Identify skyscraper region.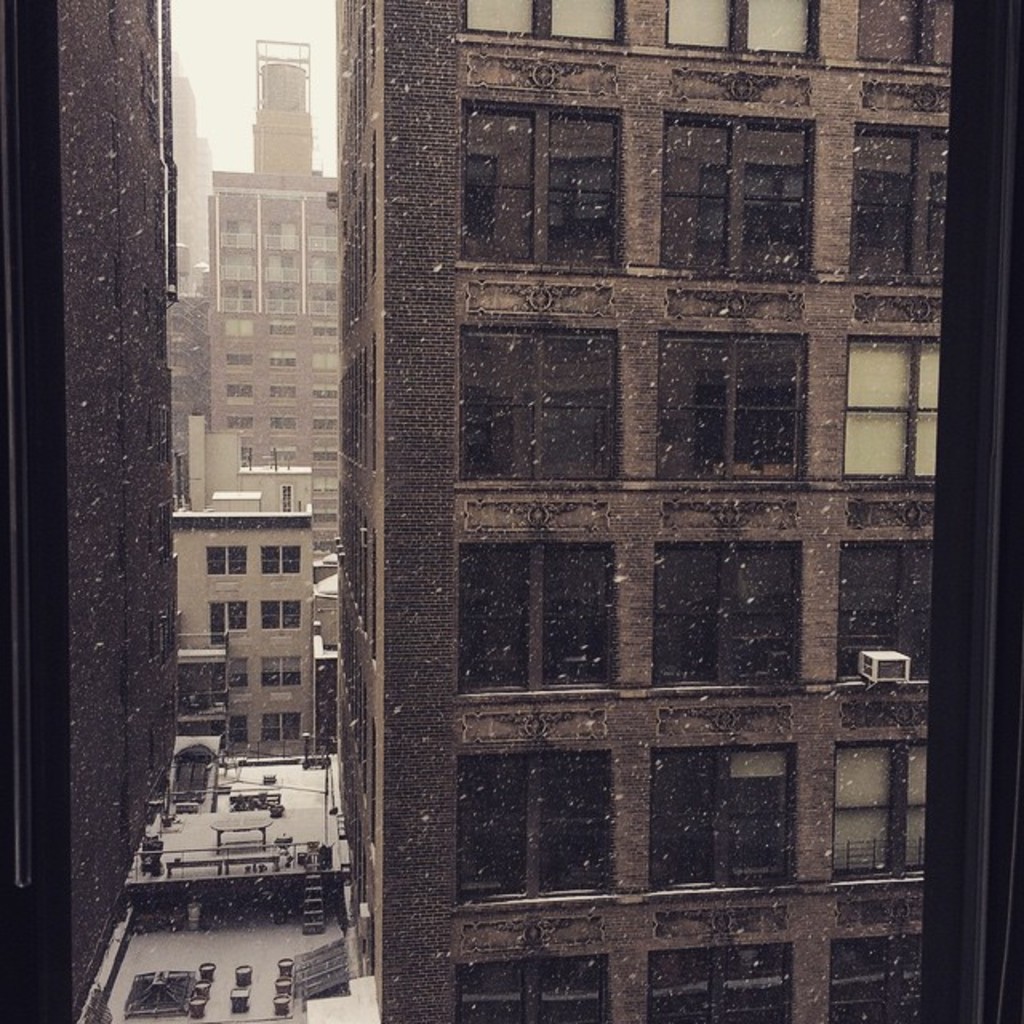
Region: [205,45,352,547].
